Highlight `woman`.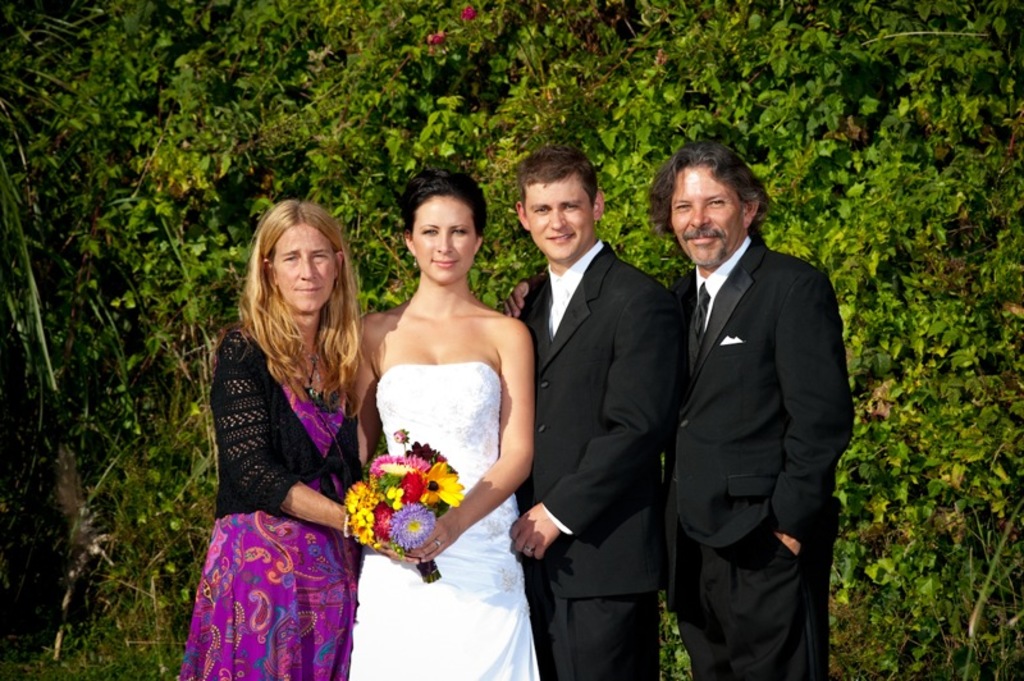
Highlighted region: 342:145:554:662.
